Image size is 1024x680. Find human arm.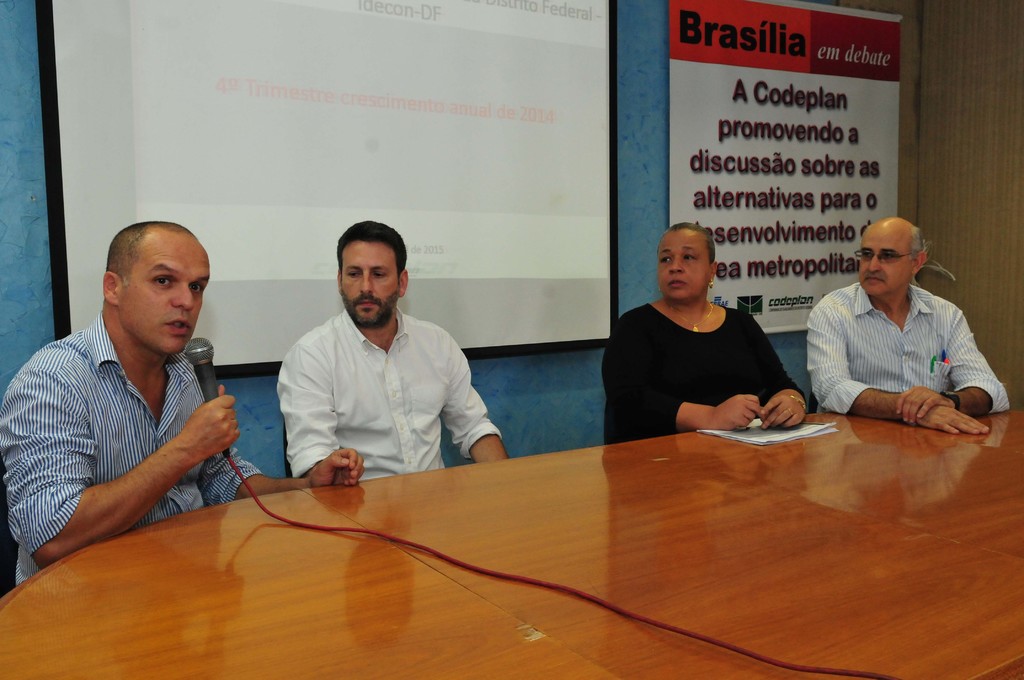
region(803, 304, 993, 438).
